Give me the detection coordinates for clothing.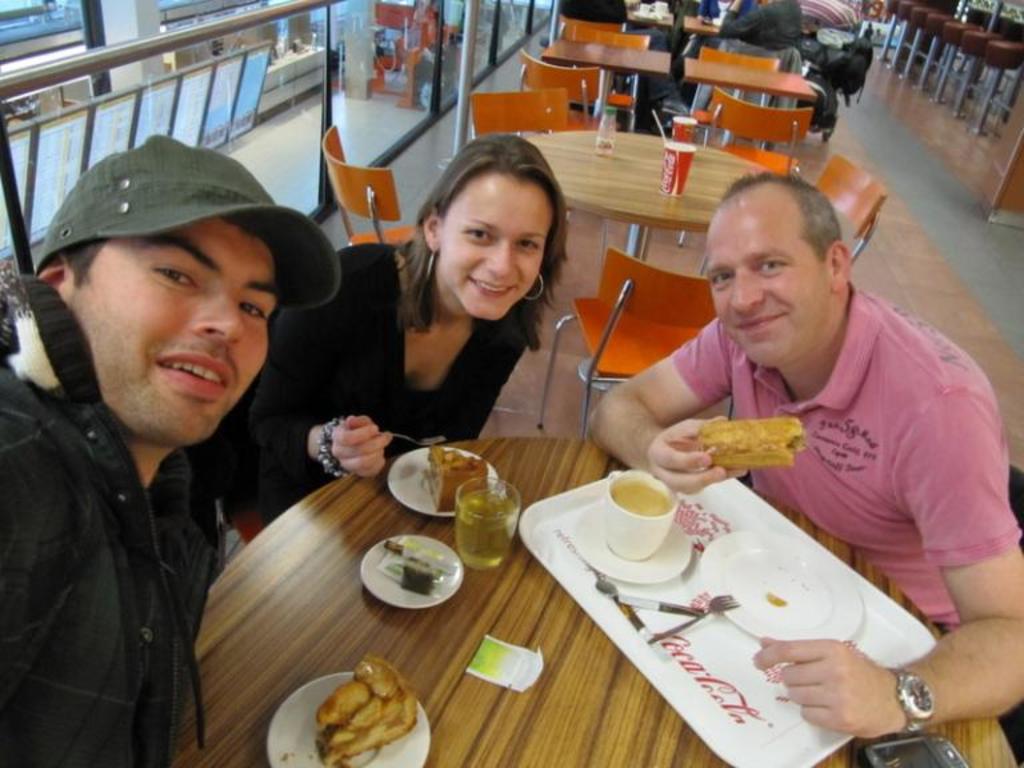
l=667, t=273, r=1023, b=632.
